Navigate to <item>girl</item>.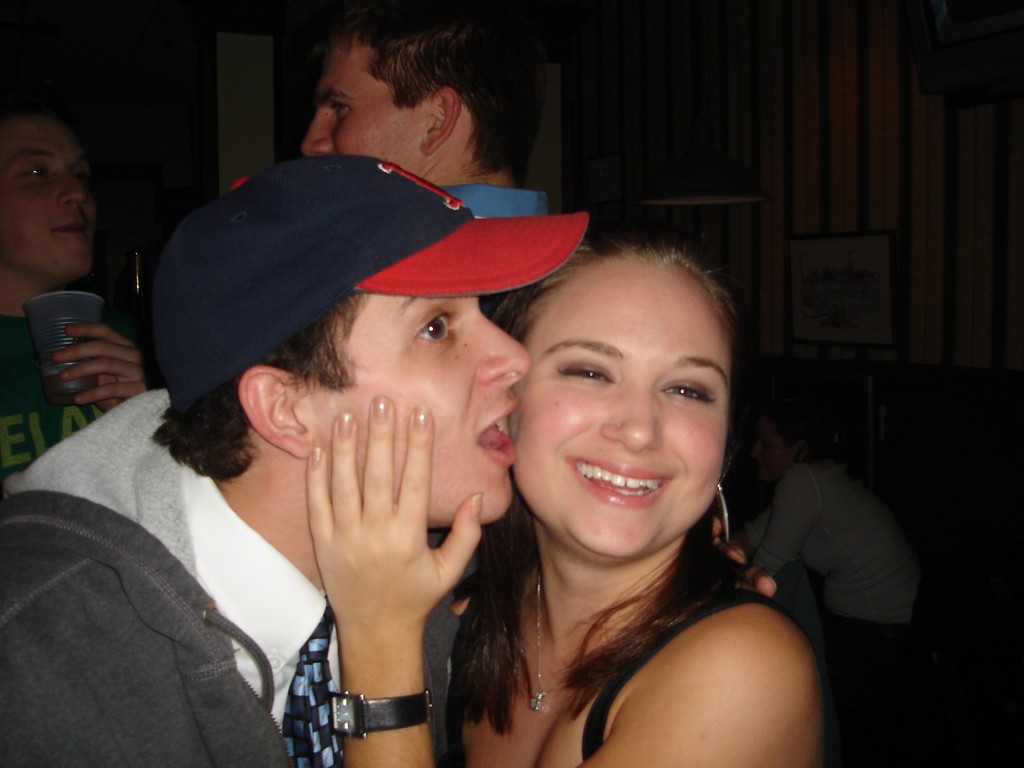
Navigation target: box(306, 232, 825, 767).
